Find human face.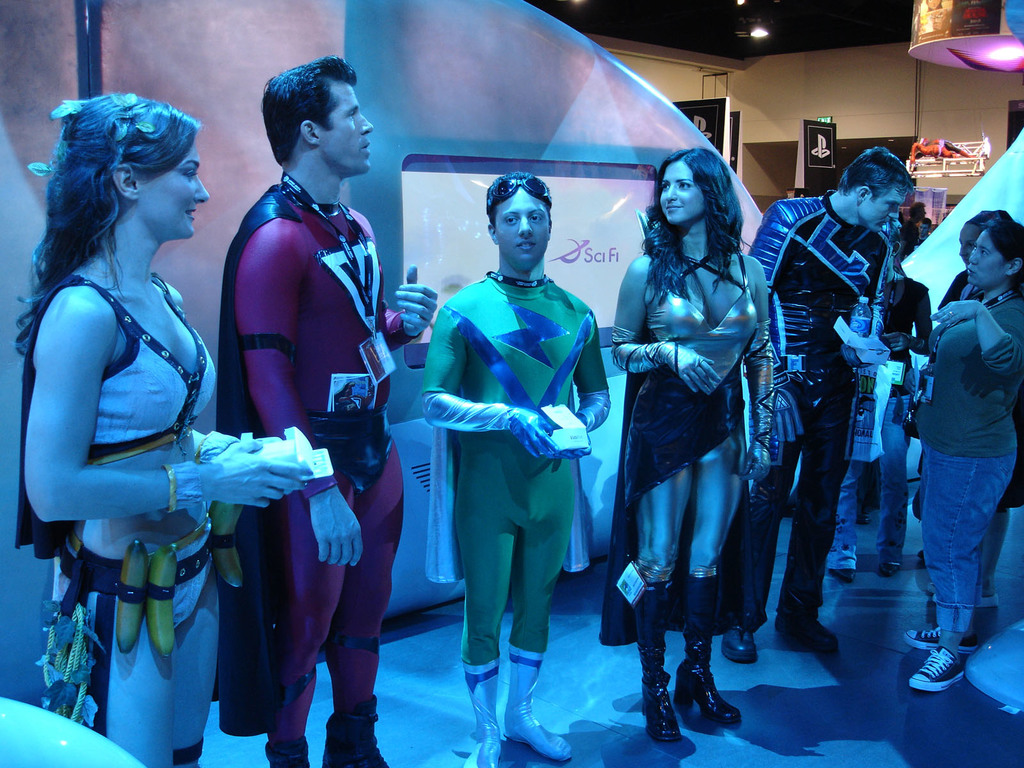
493,187,549,269.
